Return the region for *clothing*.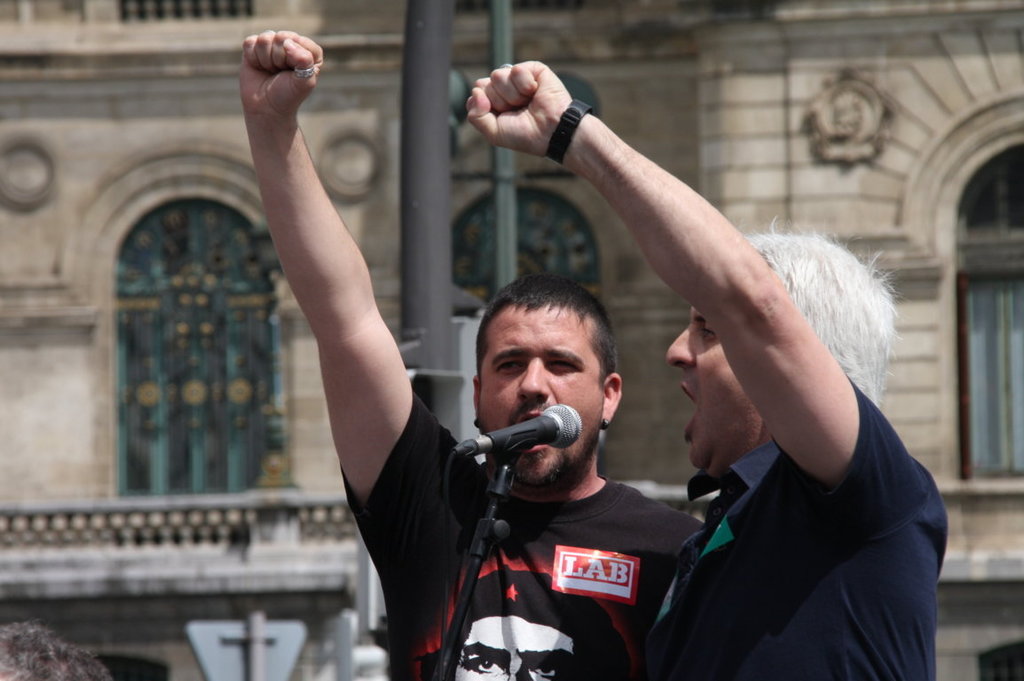
{"left": 382, "top": 347, "right": 685, "bottom": 673}.
